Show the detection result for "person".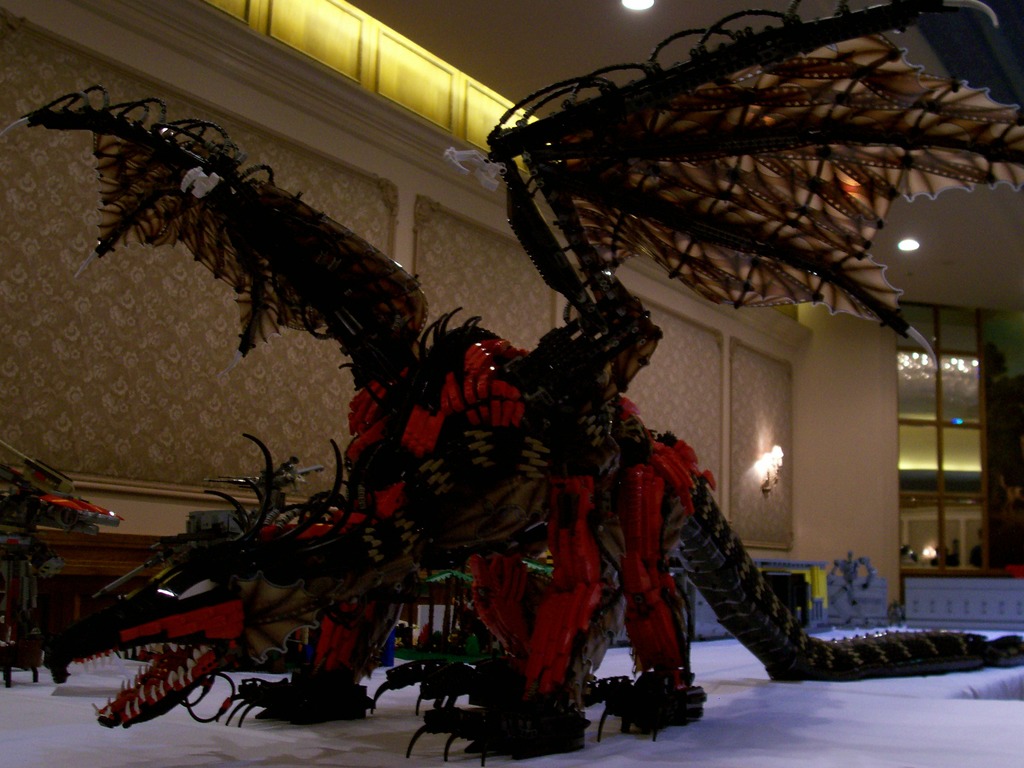
rect(968, 530, 983, 569).
